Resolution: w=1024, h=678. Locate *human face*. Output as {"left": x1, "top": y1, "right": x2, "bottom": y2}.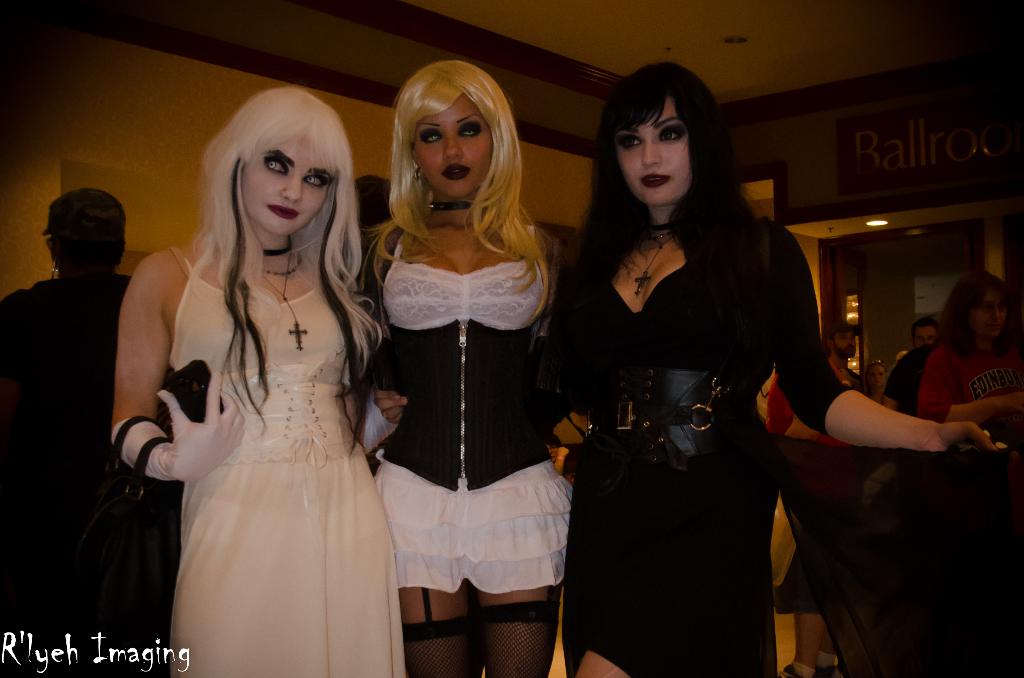
{"left": 979, "top": 292, "right": 1005, "bottom": 335}.
